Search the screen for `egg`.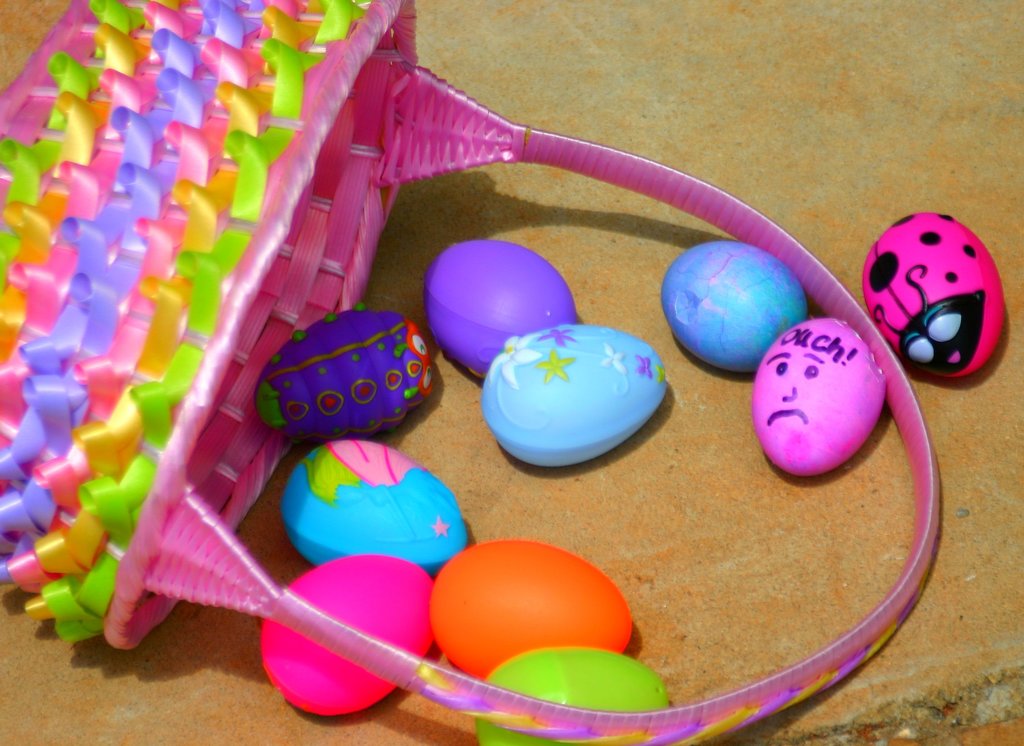
Found at bbox=(863, 209, 1006, 377).
